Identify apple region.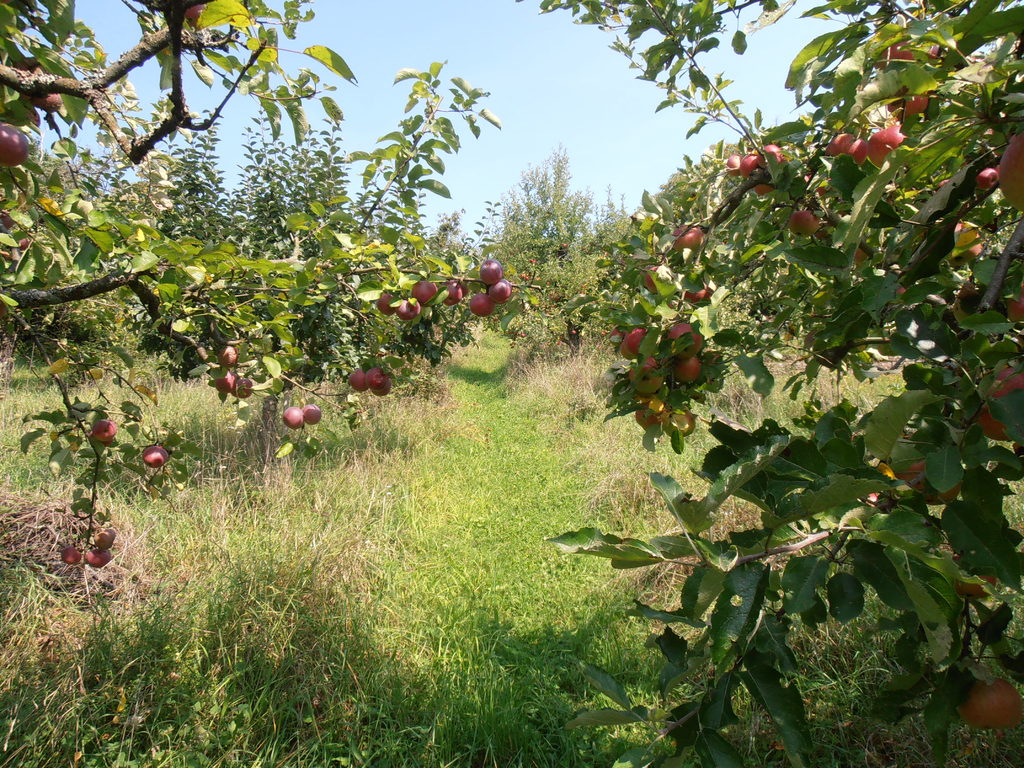
Region: bbox(973, 168, 999, 188).
